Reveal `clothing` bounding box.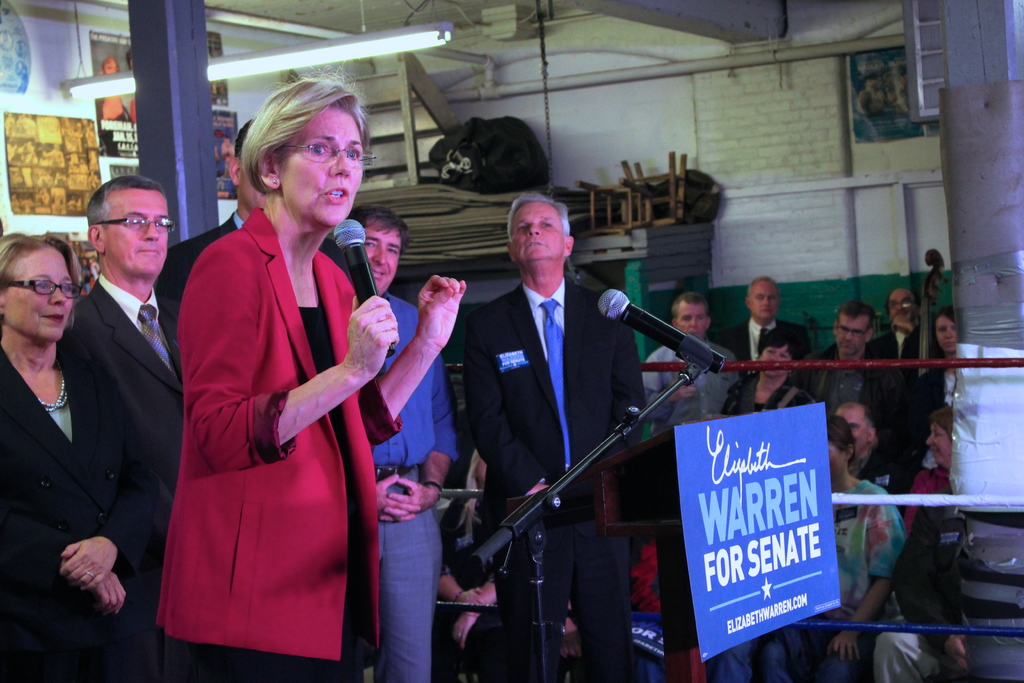
Revealed: (1, 329, 117, 678).
